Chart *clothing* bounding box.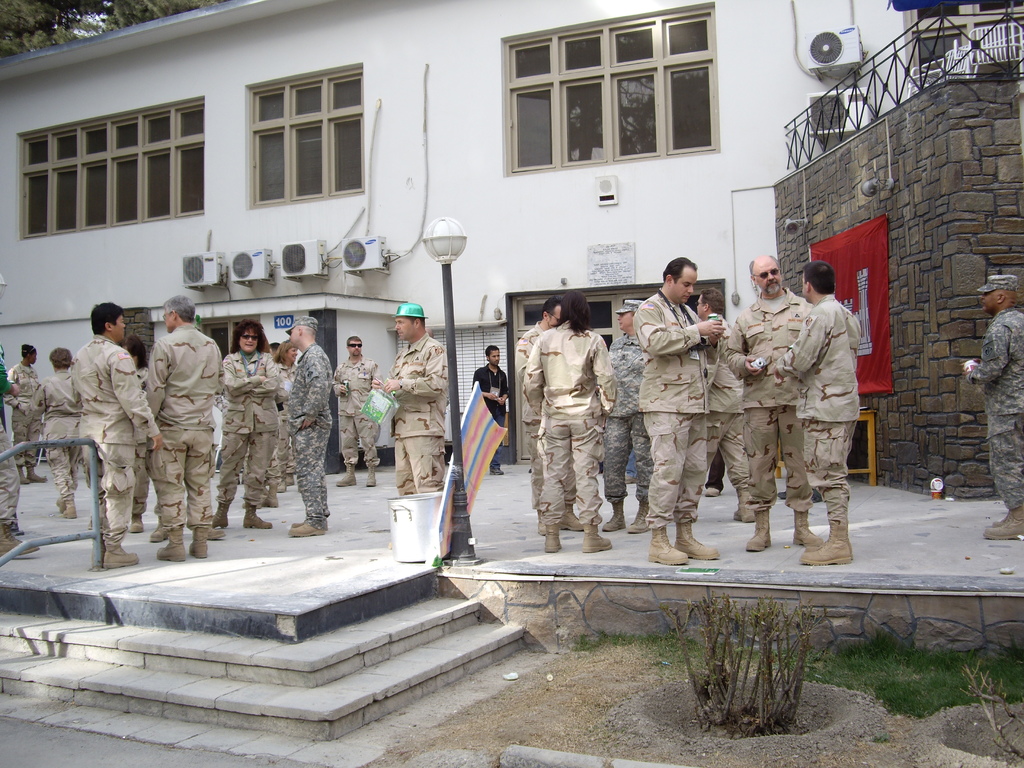
Charted: box=[772, 288, 865, 504].
